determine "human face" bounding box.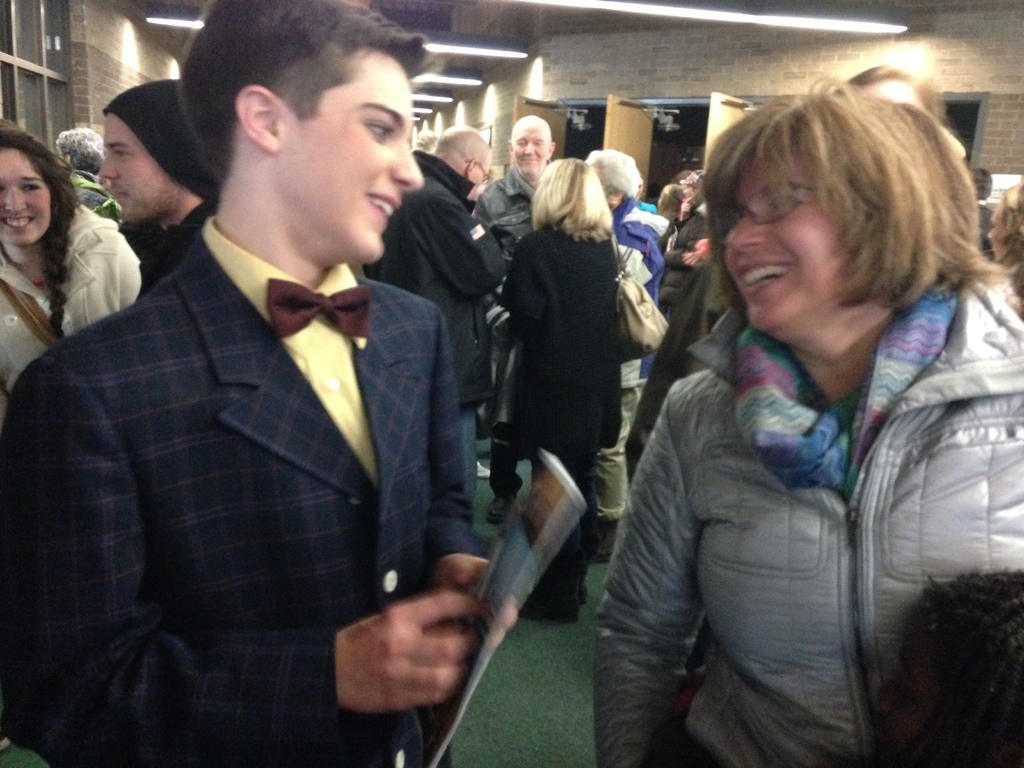
Determined: 721, 163, 855, 338.
